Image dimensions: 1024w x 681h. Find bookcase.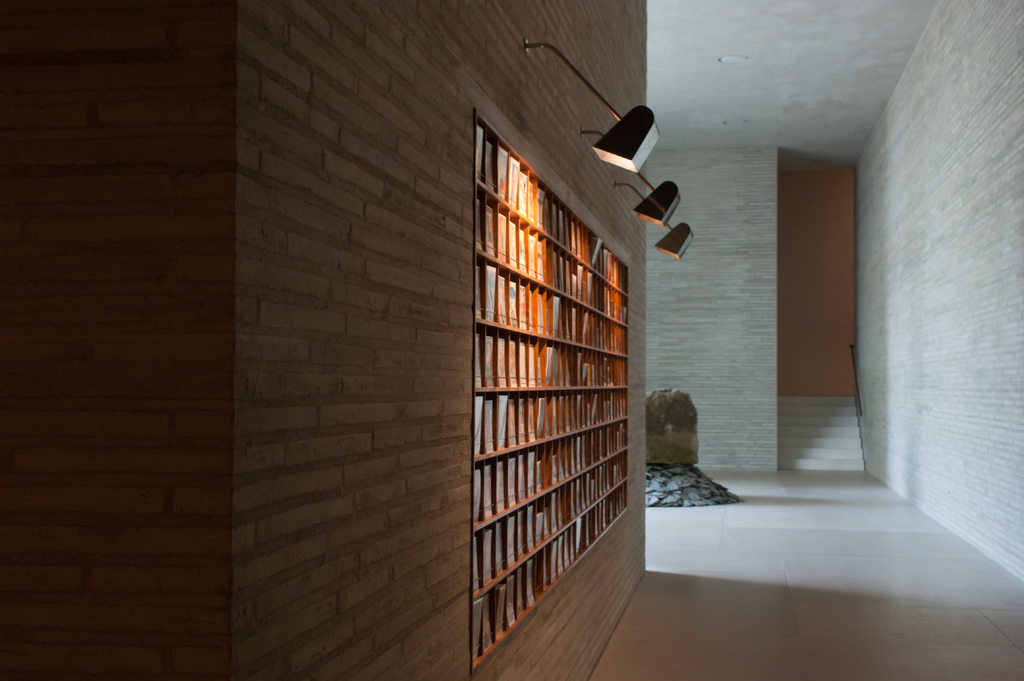
box=[478, 115, 632, 641].
